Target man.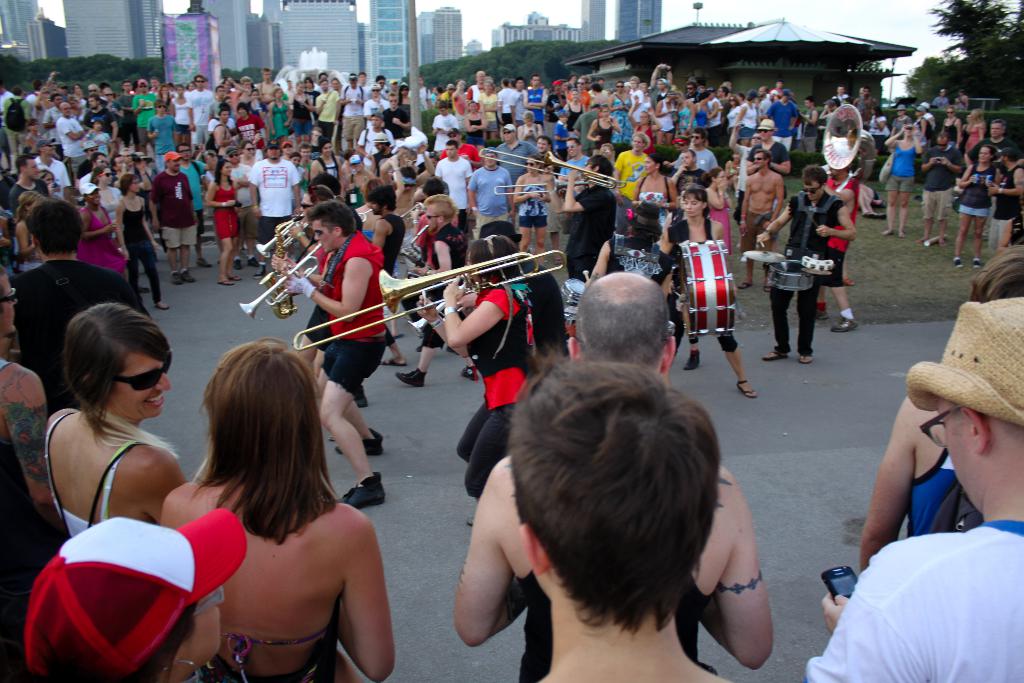
Target region: 56:104:85:168.
